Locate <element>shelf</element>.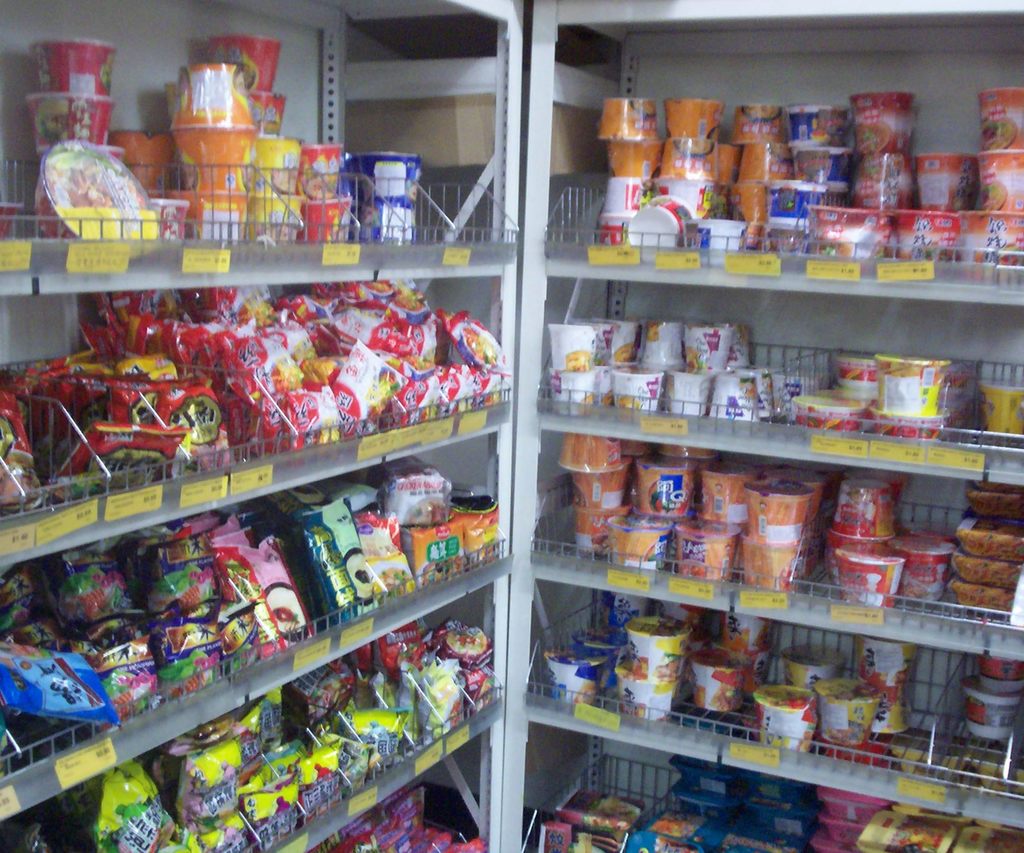
Bounding box: {"x1": 0, "y1": 0, "x2": 522, "y2": 852}.
